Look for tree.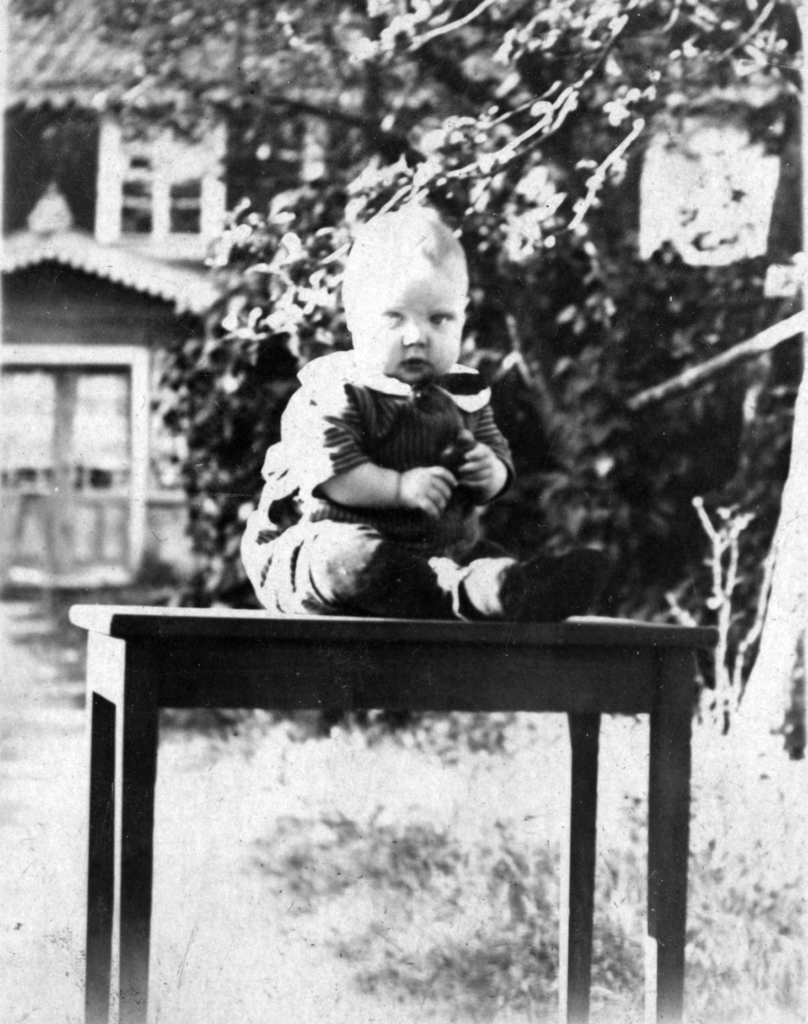
Found: x1=19 y1=0 x2=807 y2=733.
